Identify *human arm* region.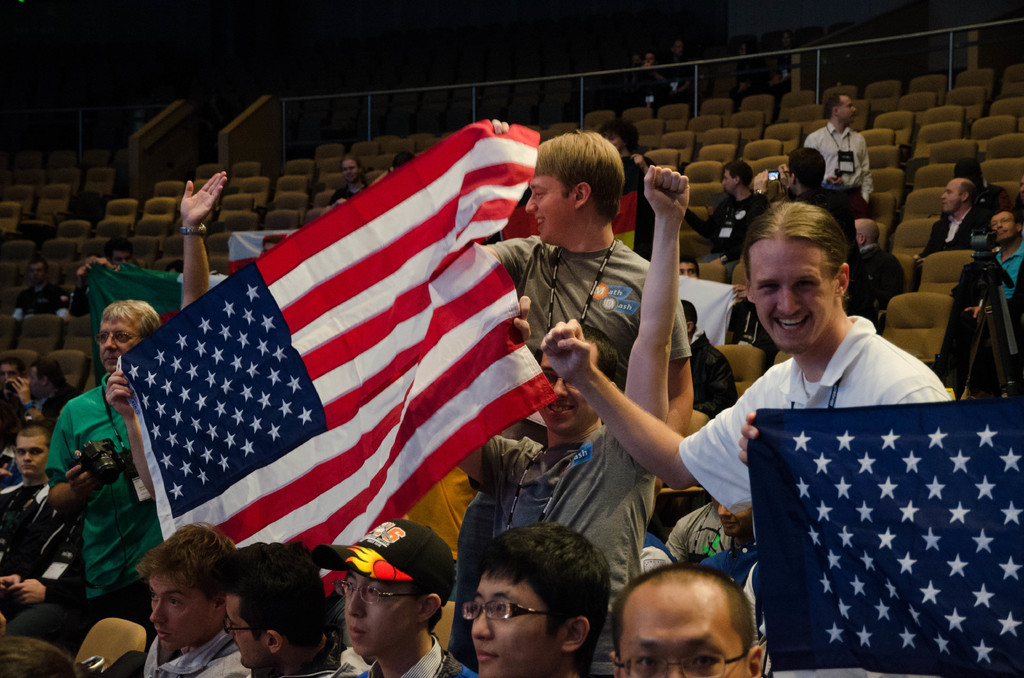
Region: {"left": 863, "top": 135, "right": 877, "bottom": 200}.
